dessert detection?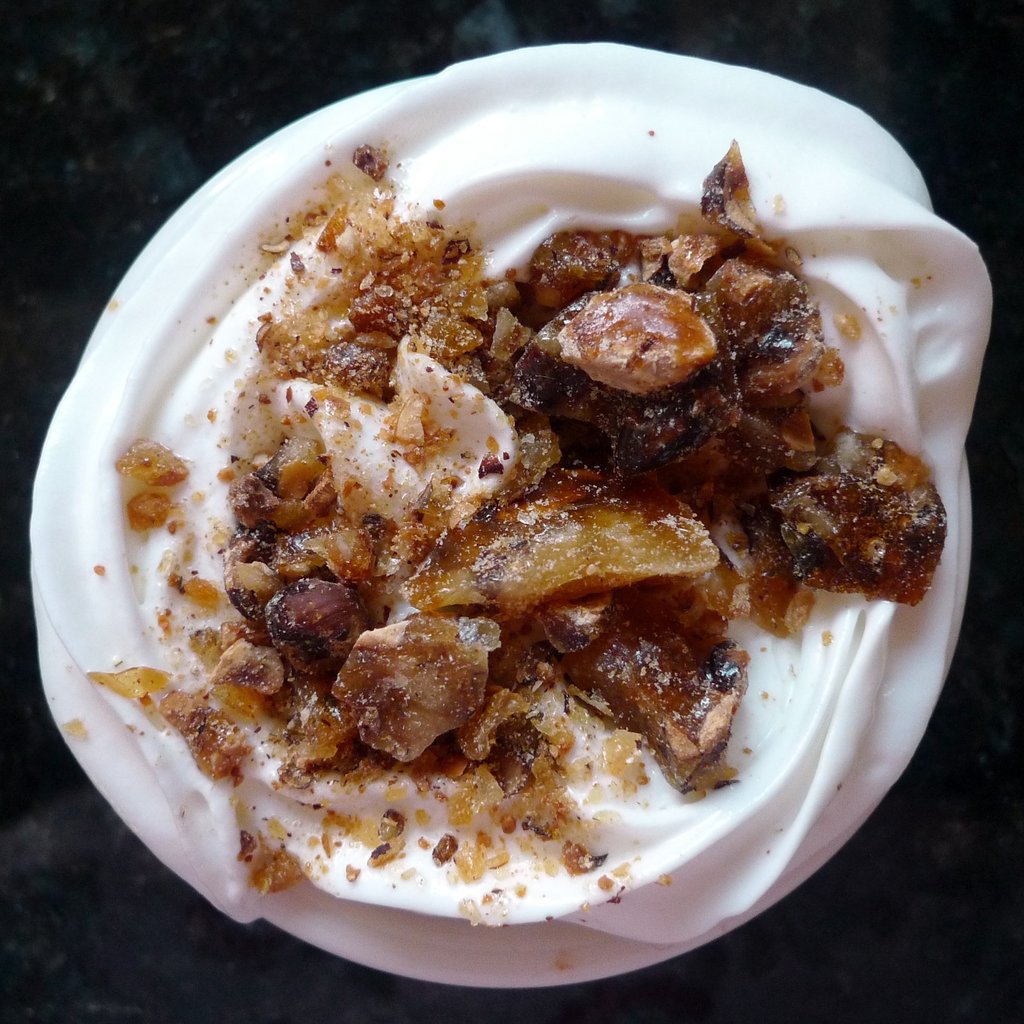
l=513, t=221, r=655, b=319
